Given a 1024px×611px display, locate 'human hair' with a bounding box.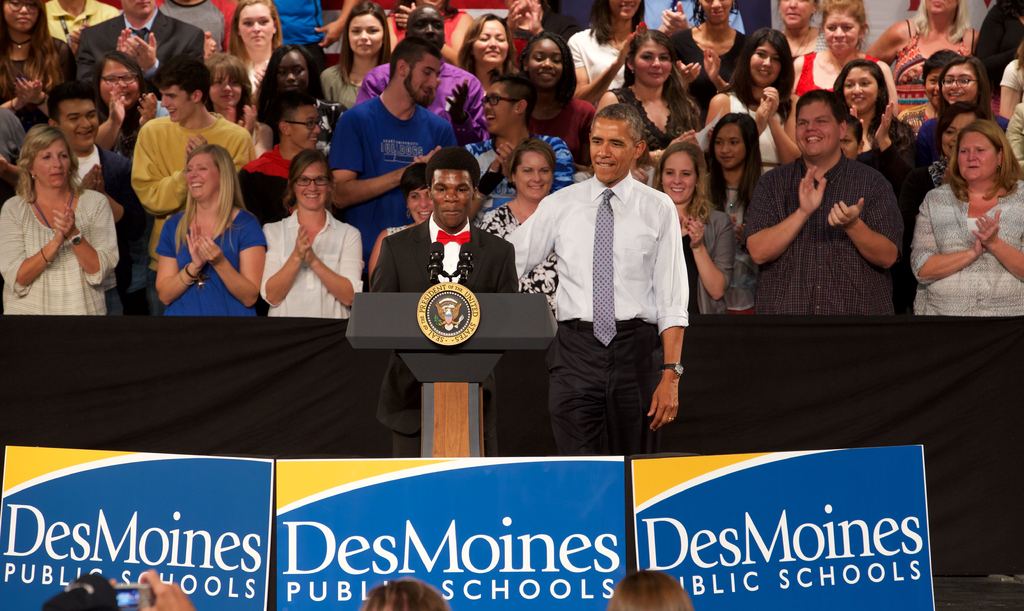
Located: x1=173, y1=147, x2=242, y2=256.
